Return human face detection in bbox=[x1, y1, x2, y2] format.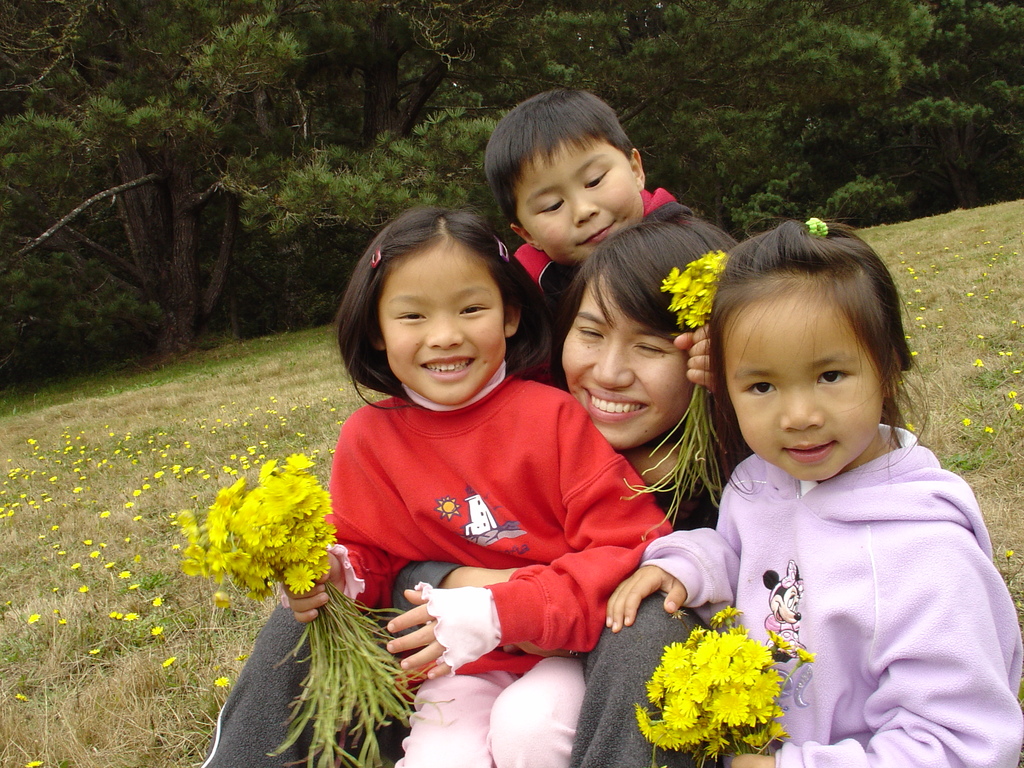
bbox=[388, 266, 508, 409].
